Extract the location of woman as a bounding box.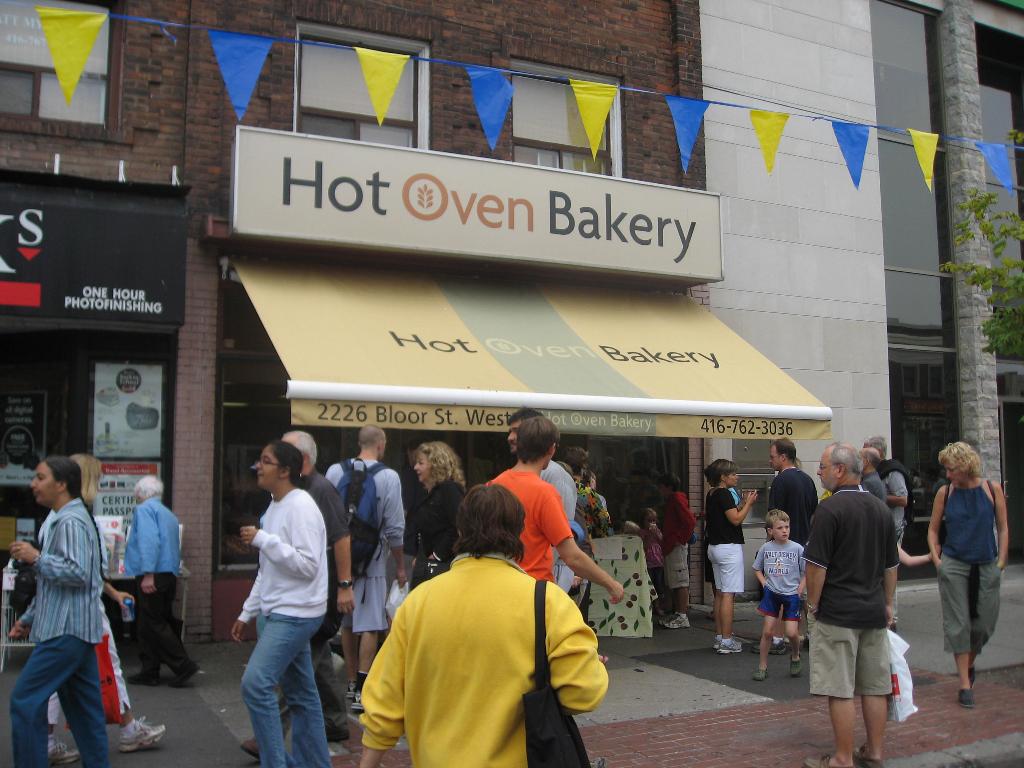
(left=406, top=439, right=467, bottom=584).
